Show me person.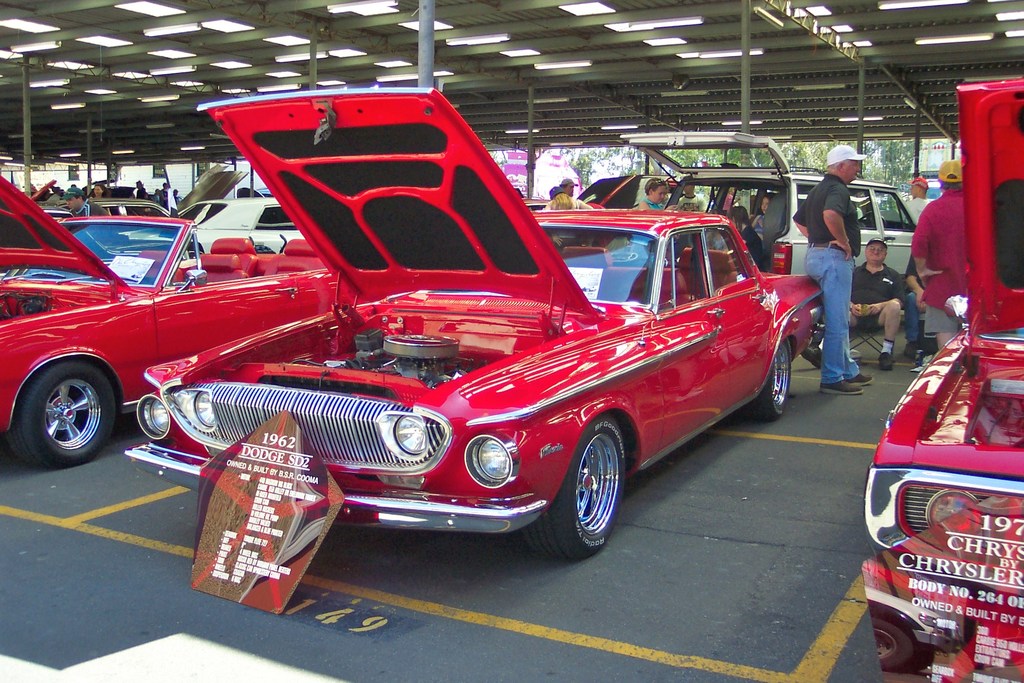
person is here: bbox=(554, 192, 572, 208).
